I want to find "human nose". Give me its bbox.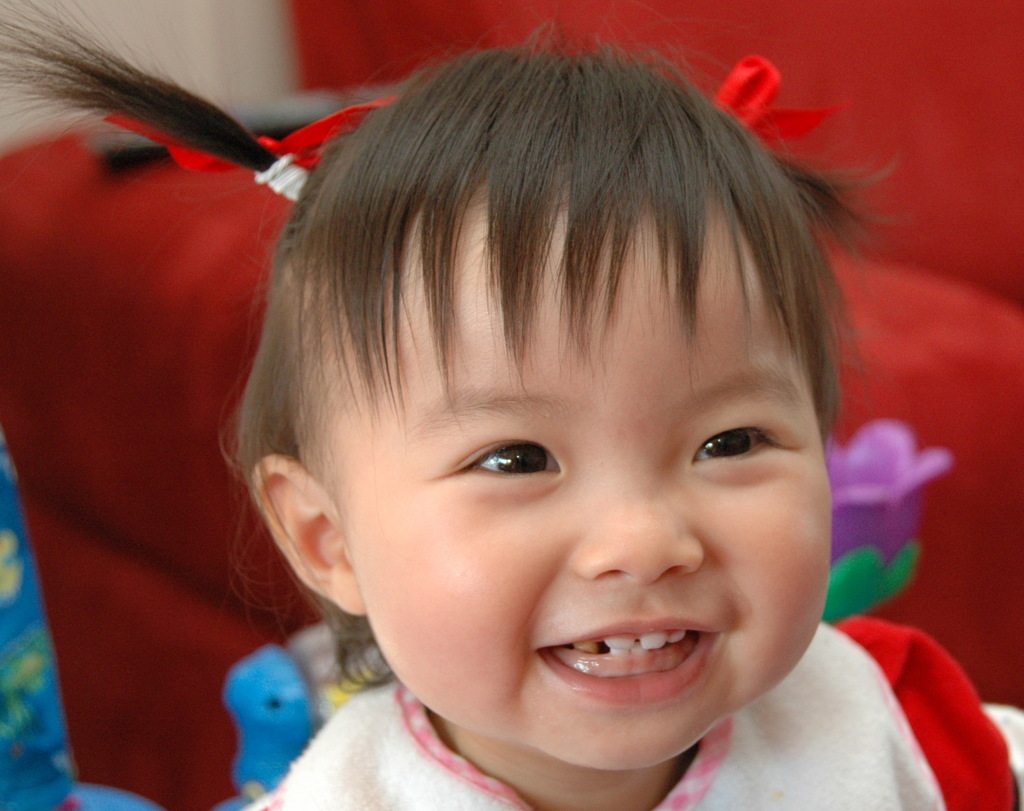
BBox(568, 434, 701, 587).
